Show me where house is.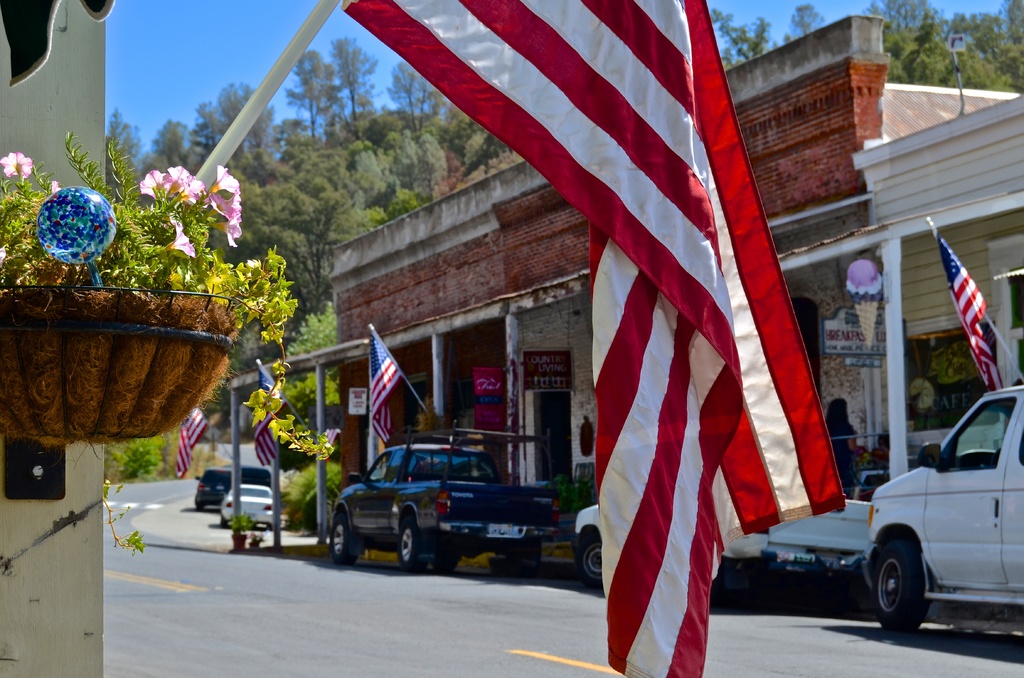
house is at rect(0, 0, 115, 677).
